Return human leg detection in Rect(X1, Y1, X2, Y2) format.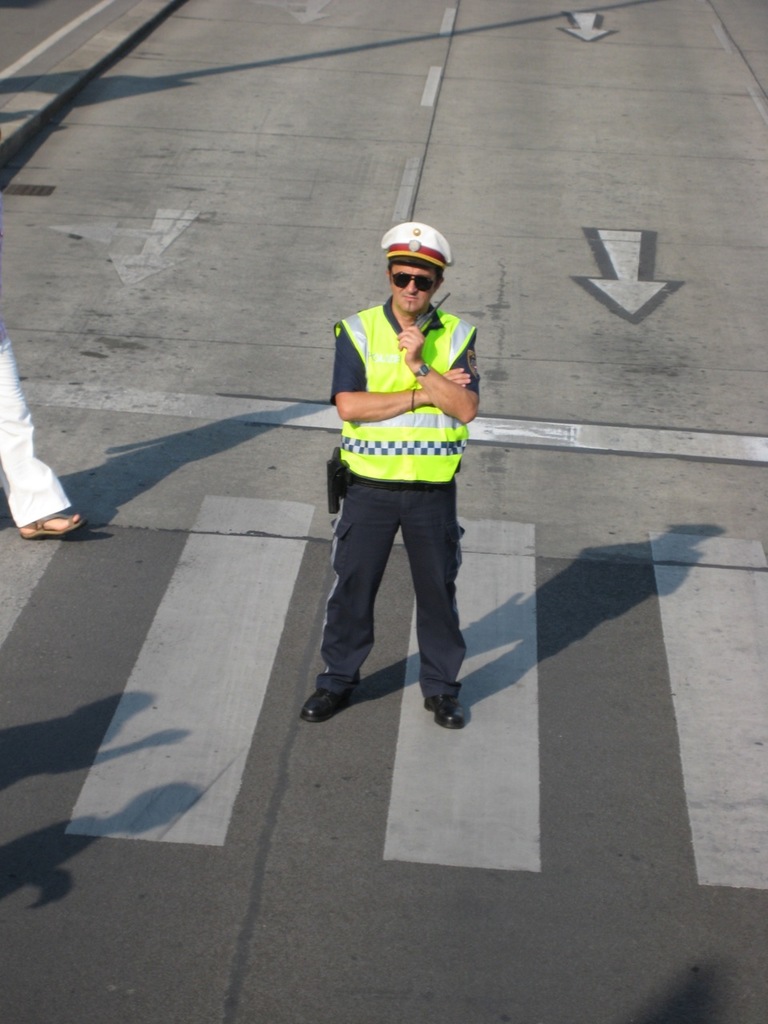
Rect(0, 332, 84, 538).
